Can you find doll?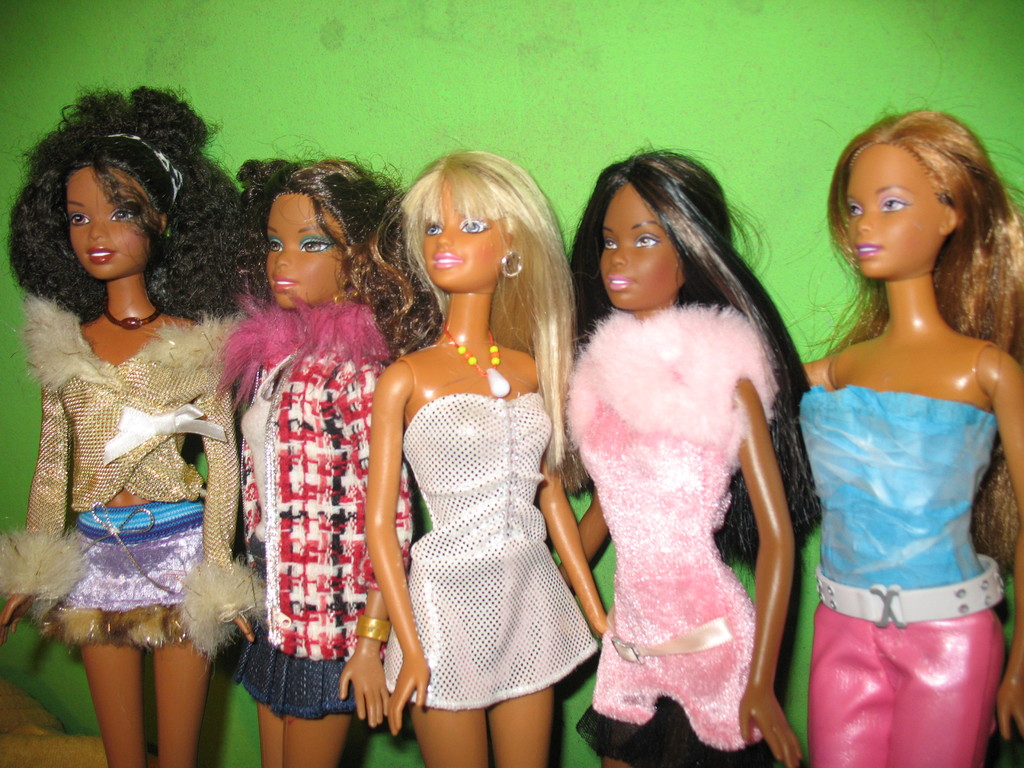
Yes, bounding box: (226,158,442,765).
